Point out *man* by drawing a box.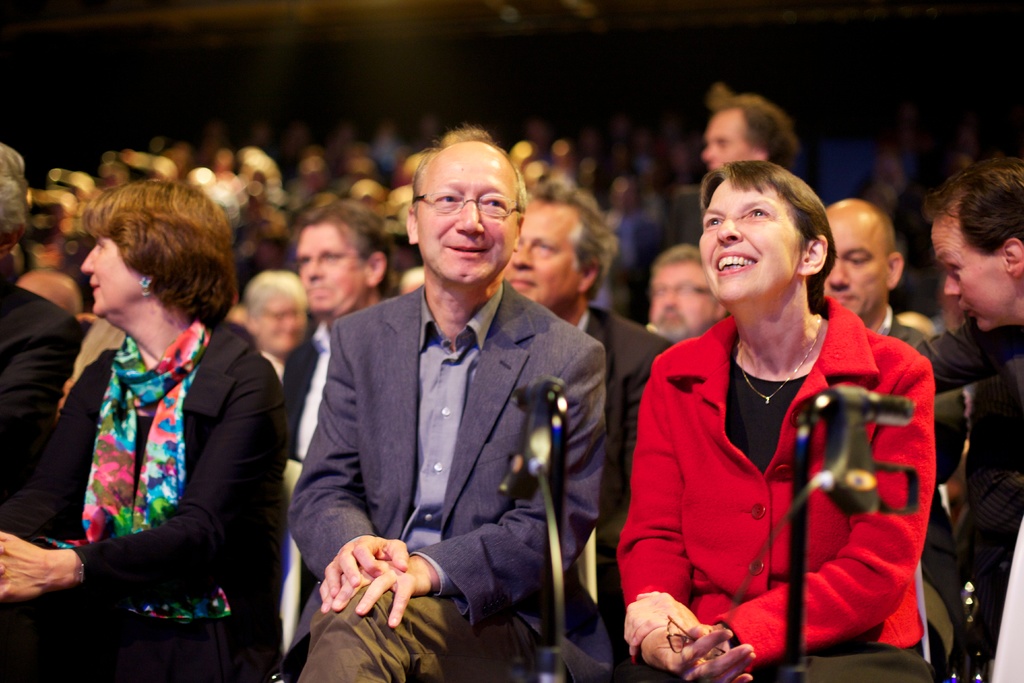
{"x1": 694, "y1": 79, "x2": 803, "y2": 173}.
